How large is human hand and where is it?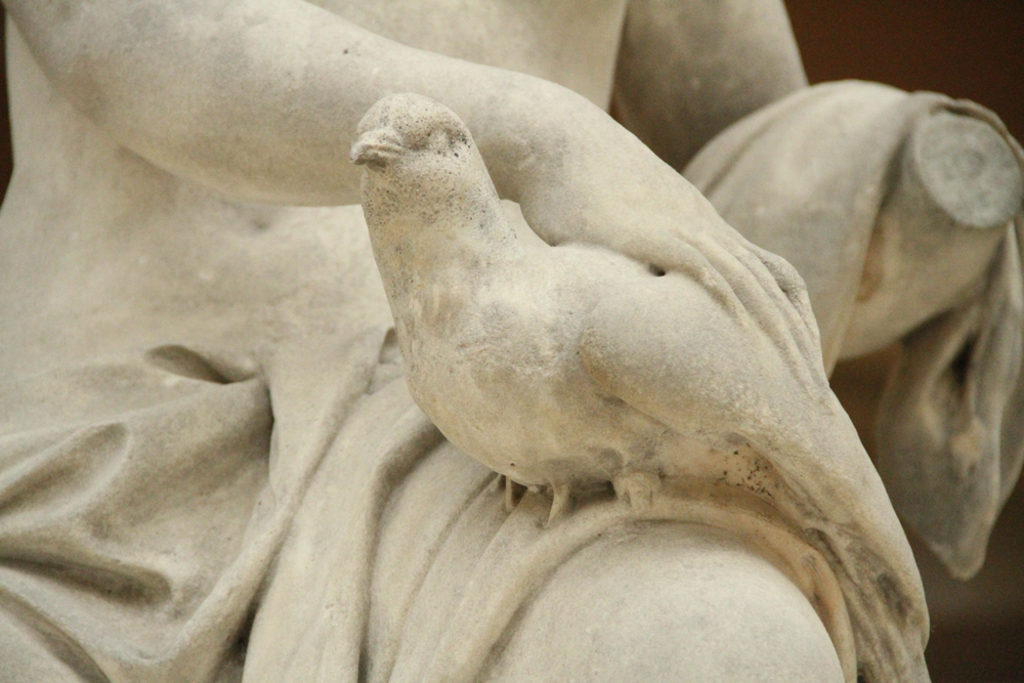
Bounding box: <box>509,115,818,383</box>.
